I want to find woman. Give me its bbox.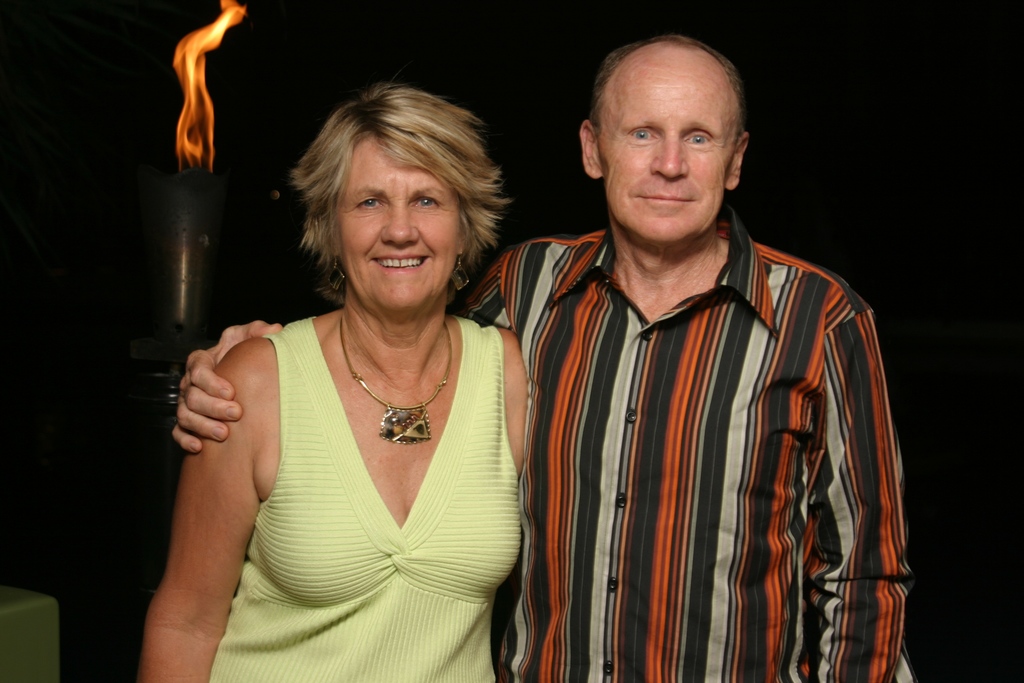
bbox(164, 64, 551, 666).
